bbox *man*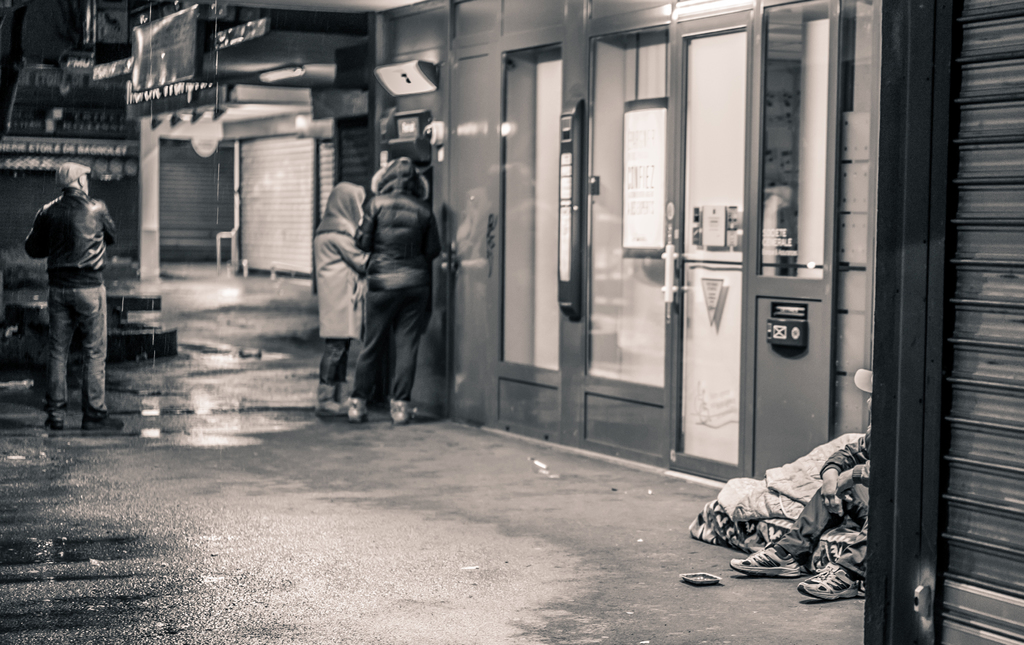
17/157/116/445
